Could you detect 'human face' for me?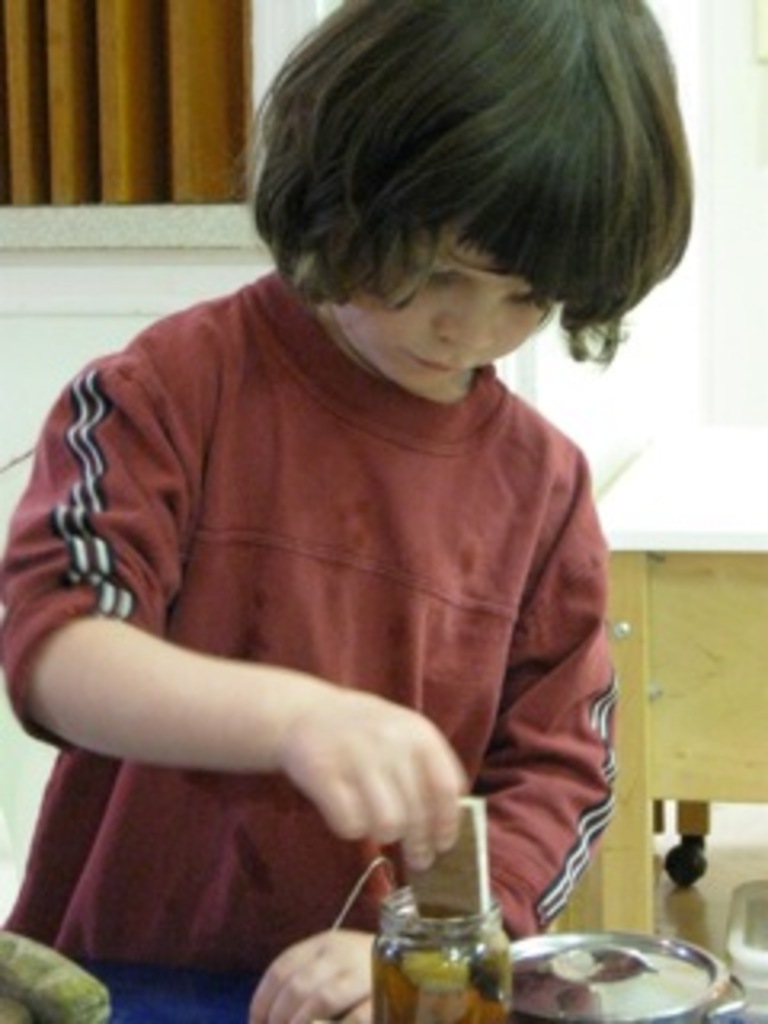
Detection result: <region>346, 218, 557, 400</region>.
